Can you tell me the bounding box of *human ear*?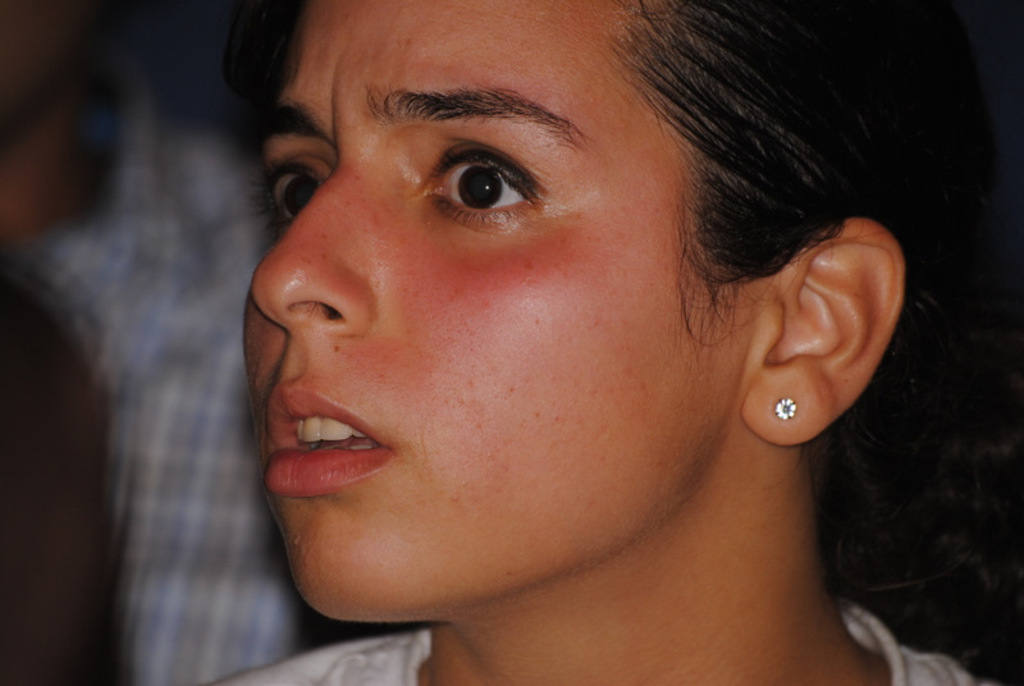
745,221,902,453.
